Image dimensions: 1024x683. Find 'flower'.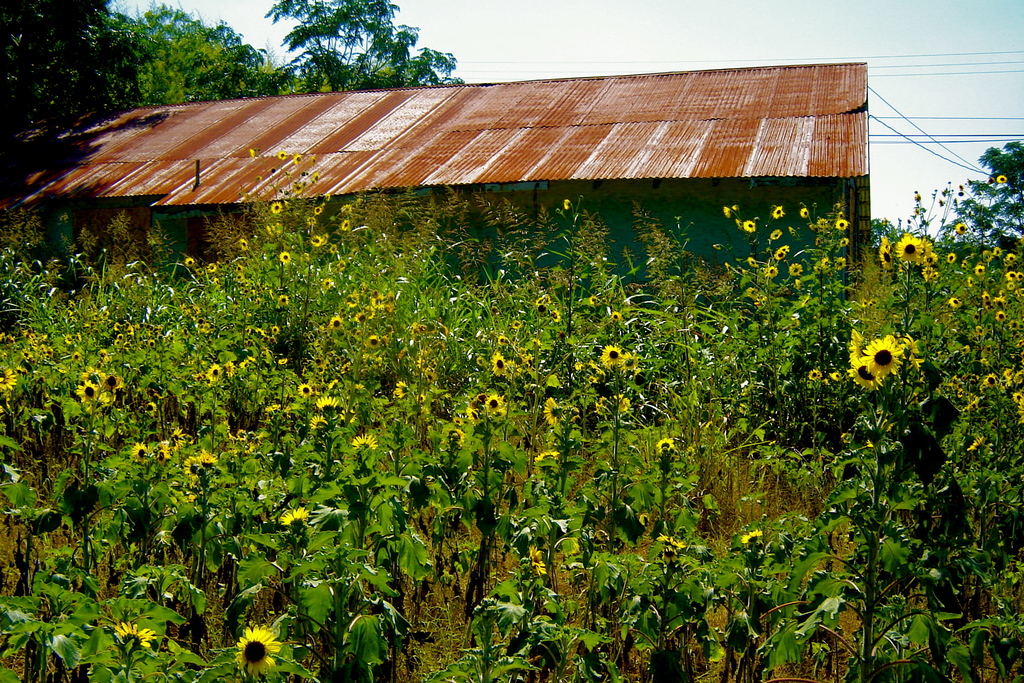
bbox(747, 281, 760, 299).
